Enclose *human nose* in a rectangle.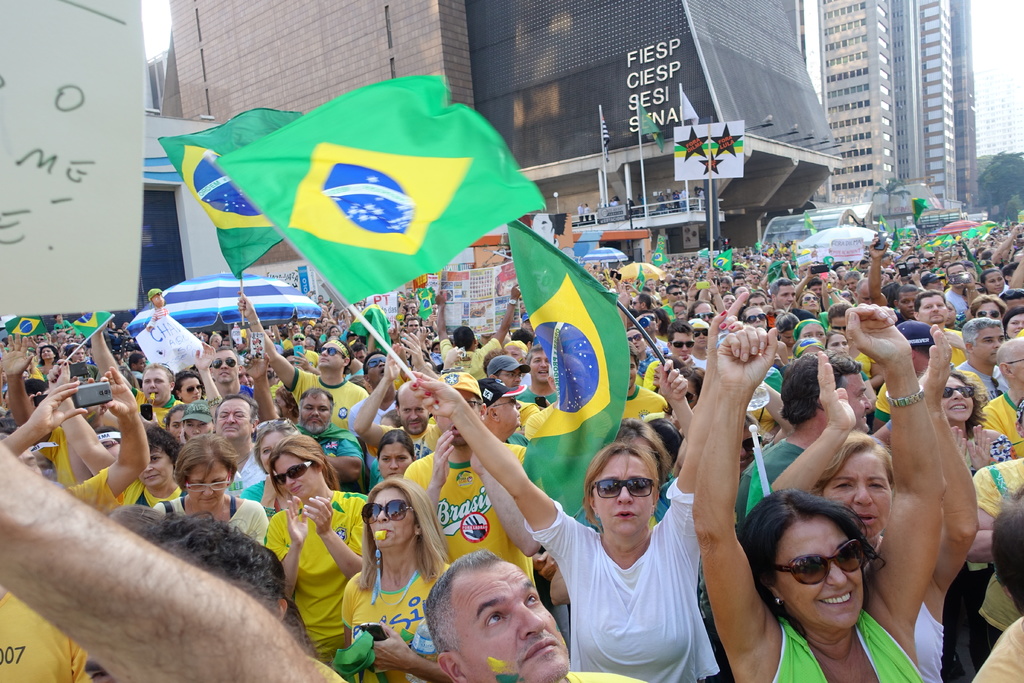
bbox(388, 458, 396, 470).
